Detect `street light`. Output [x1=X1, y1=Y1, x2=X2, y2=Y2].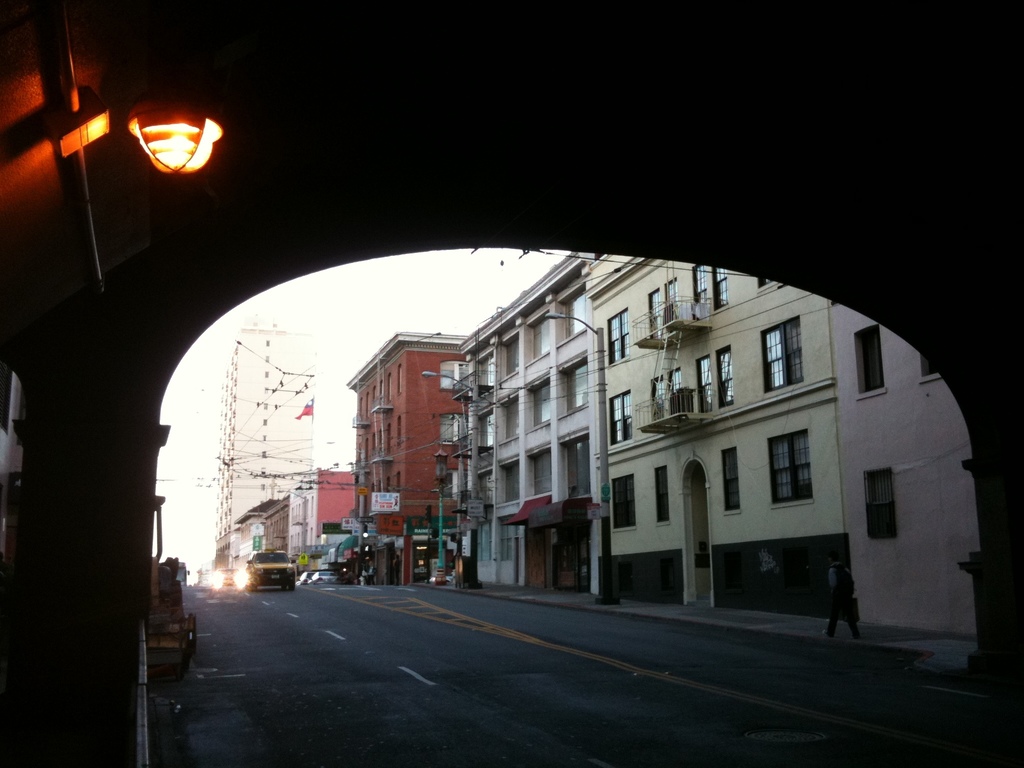
[x1=545, y1=312, x2=609, y2=605].
